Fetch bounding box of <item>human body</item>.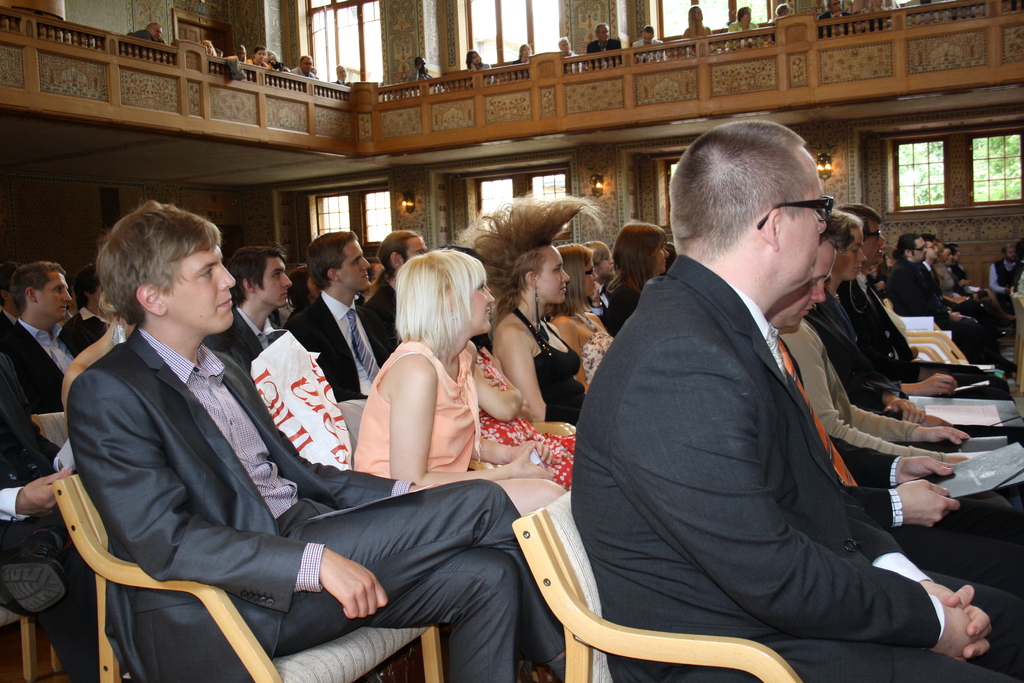
Bbox: region(0, 257, 92, 413).
